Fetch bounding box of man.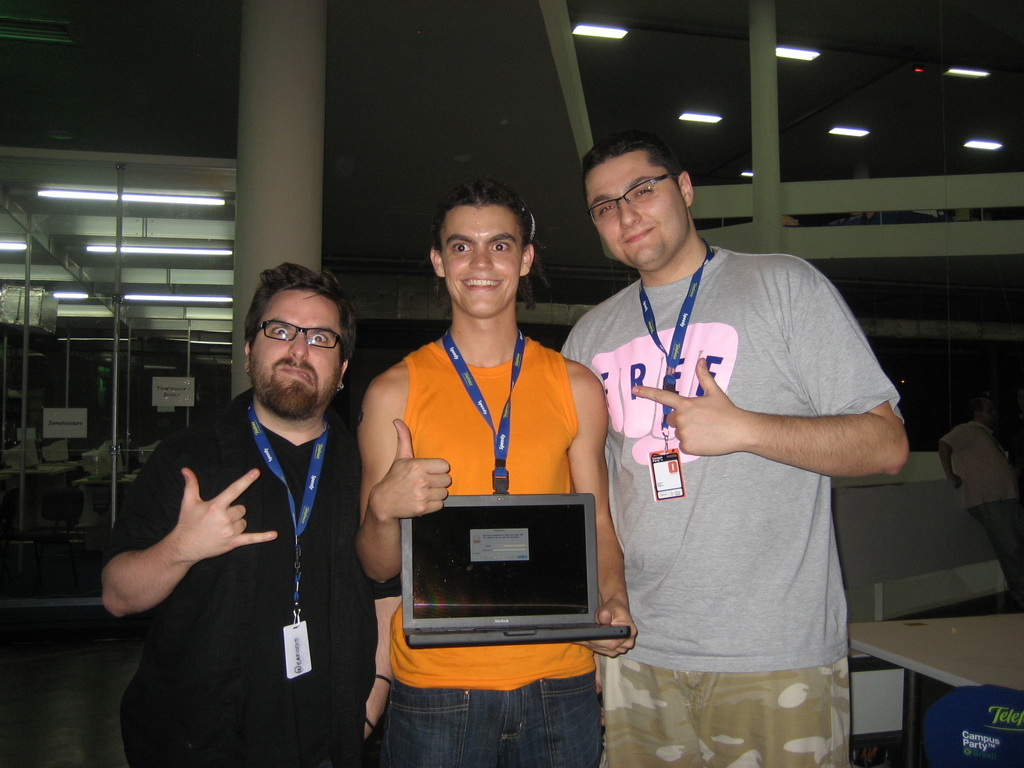
Bbox: 936/404/1023/607.
